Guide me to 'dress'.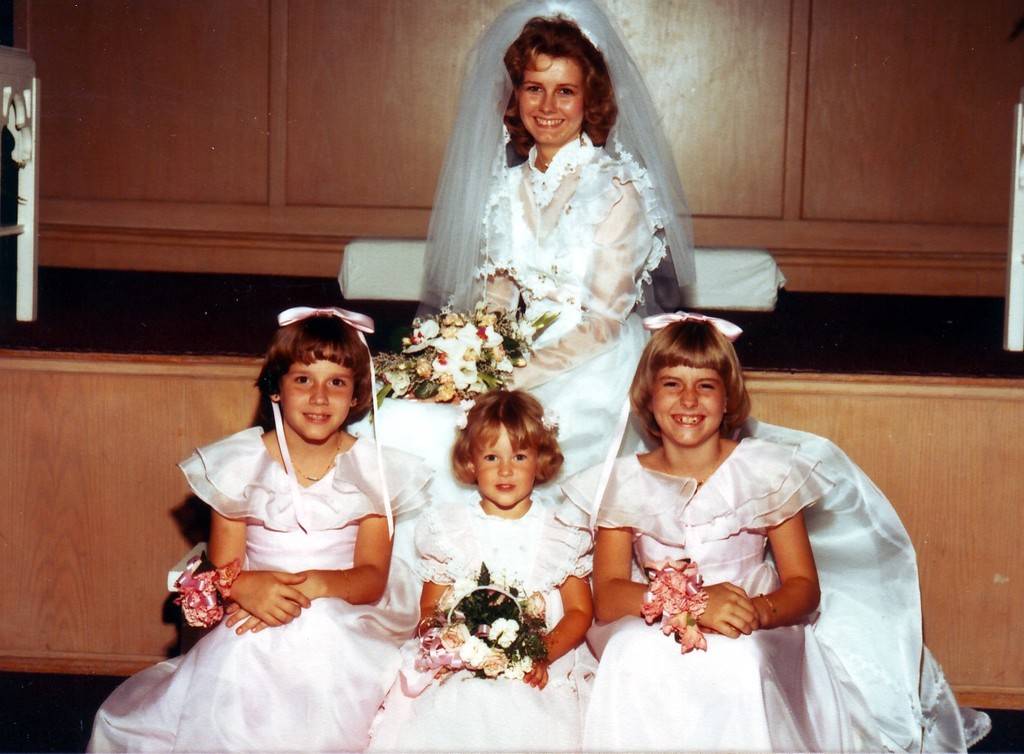
Guidance: rect(121, 383, 423, 743).
